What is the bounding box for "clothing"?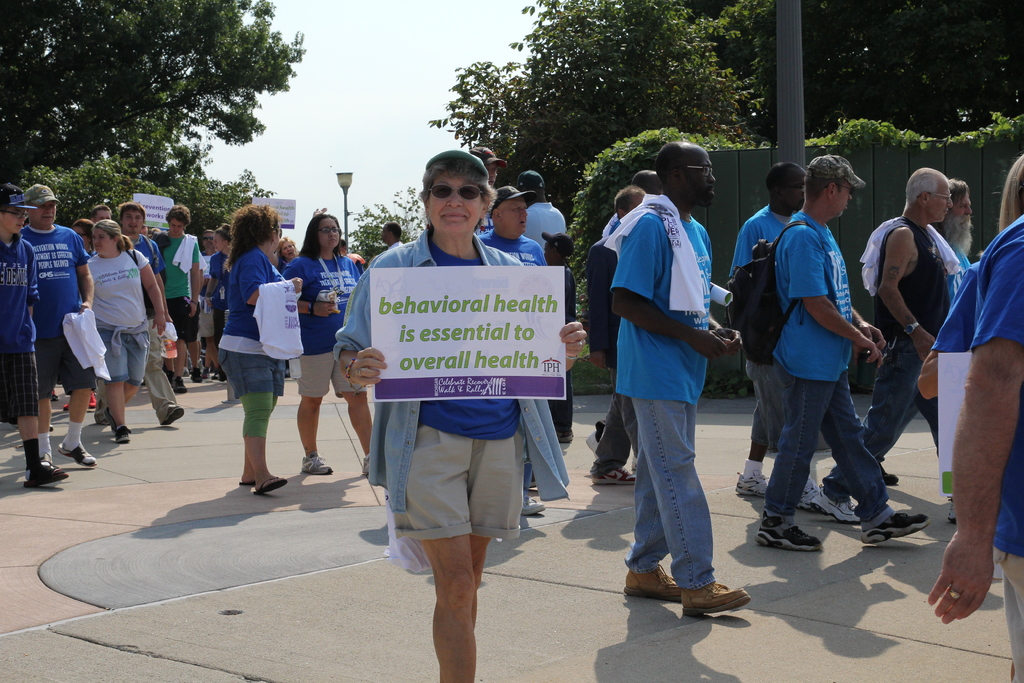
<region>584, 213, 630, 464</region>.
